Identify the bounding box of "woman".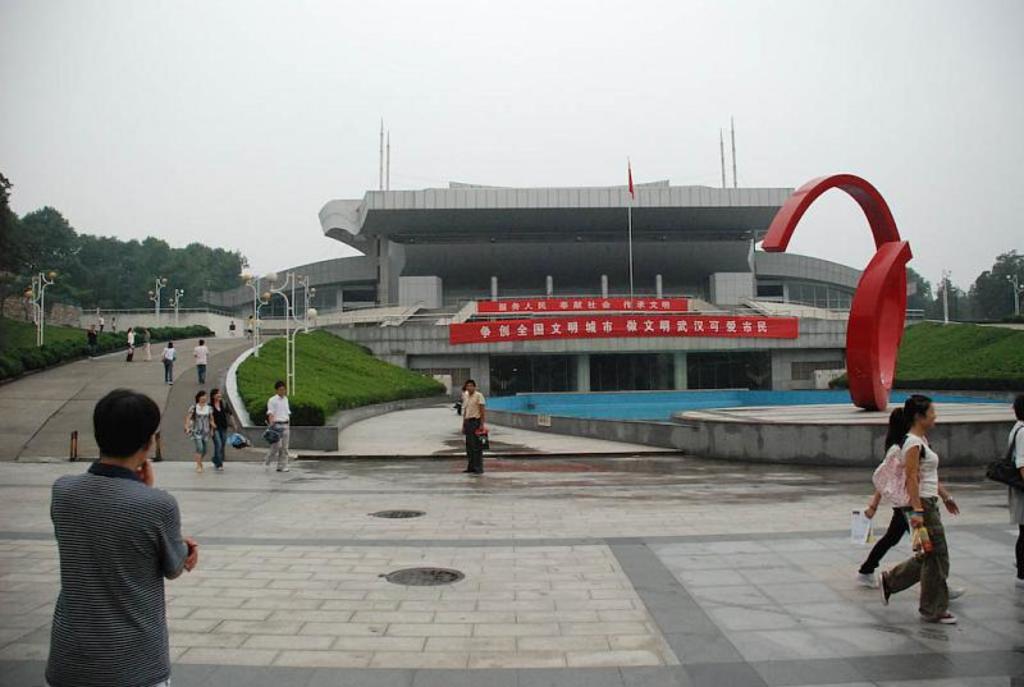
(859,404,968,597).
